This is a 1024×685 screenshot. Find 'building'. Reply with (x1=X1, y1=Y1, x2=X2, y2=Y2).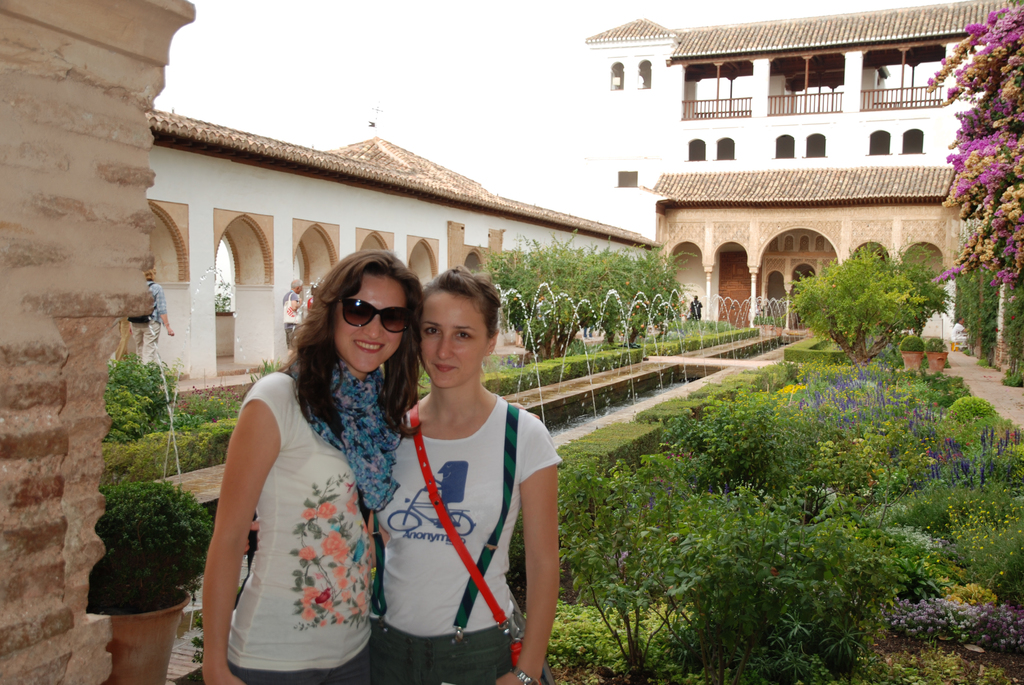
(x1=110, y1=0, x2=1023, y2=381).
